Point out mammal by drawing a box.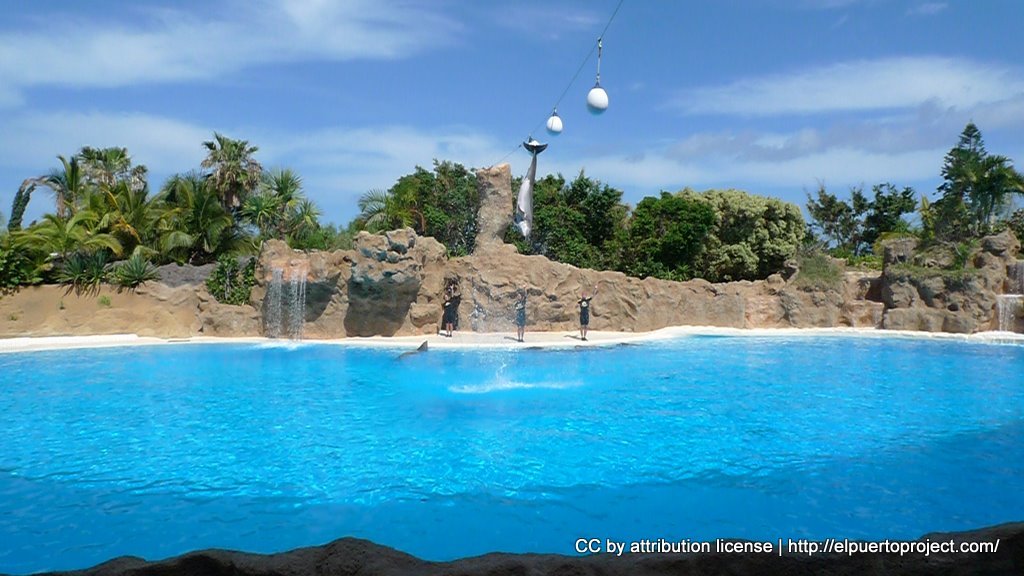
bbox=(440, 291, 459, 336).
